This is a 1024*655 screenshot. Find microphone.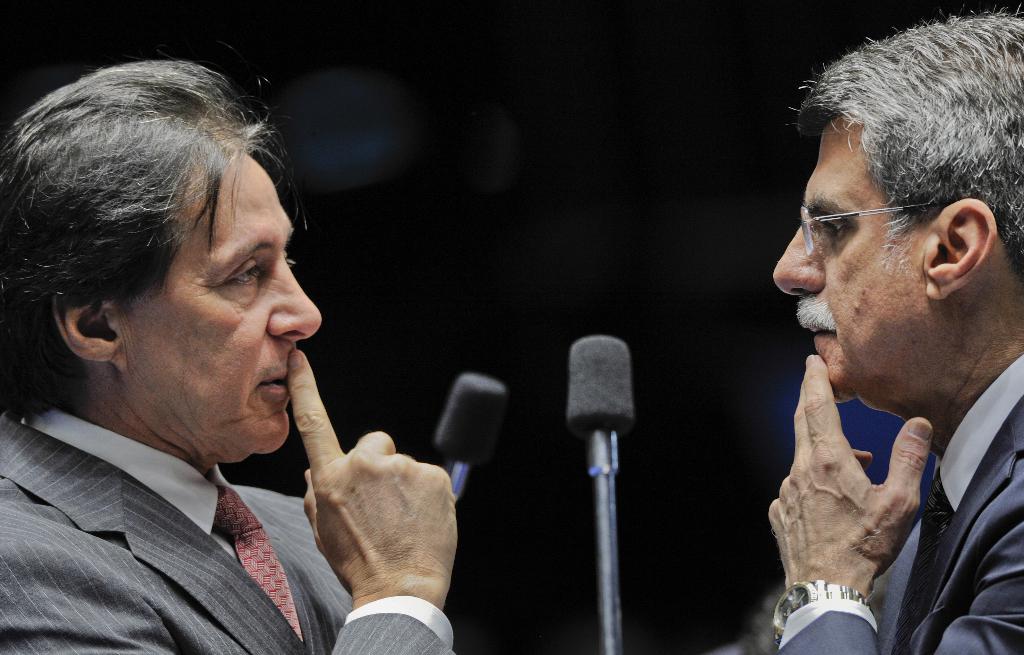
Bounding box: BBox(568, 333, 635, 436).
